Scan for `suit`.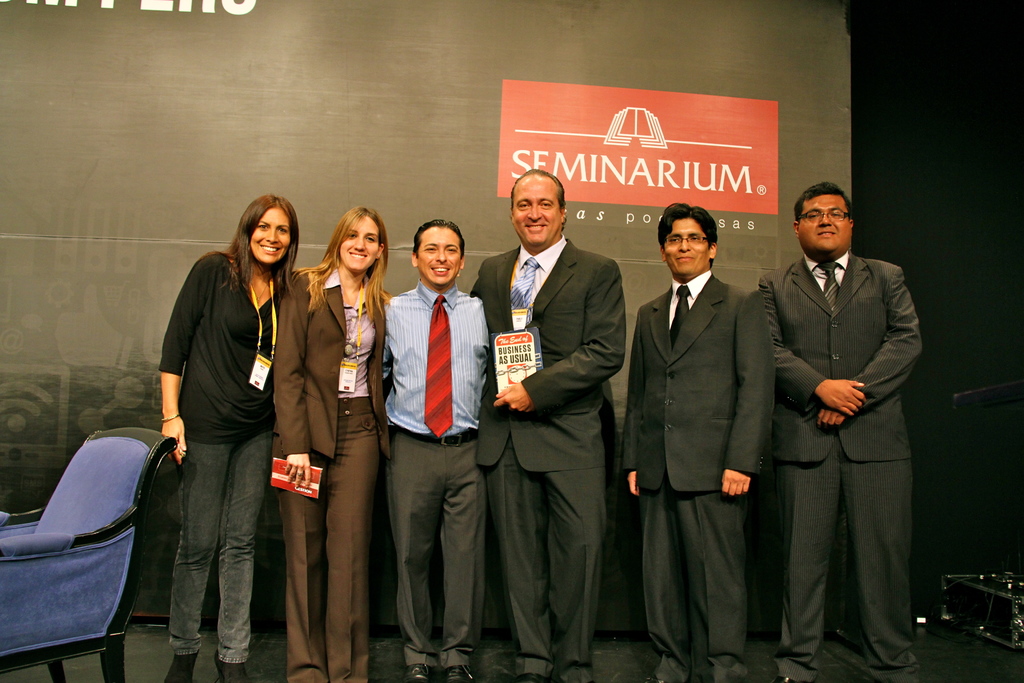
Scan result: pyautogui.locateOnScreen(468, 235, 630, 682).
